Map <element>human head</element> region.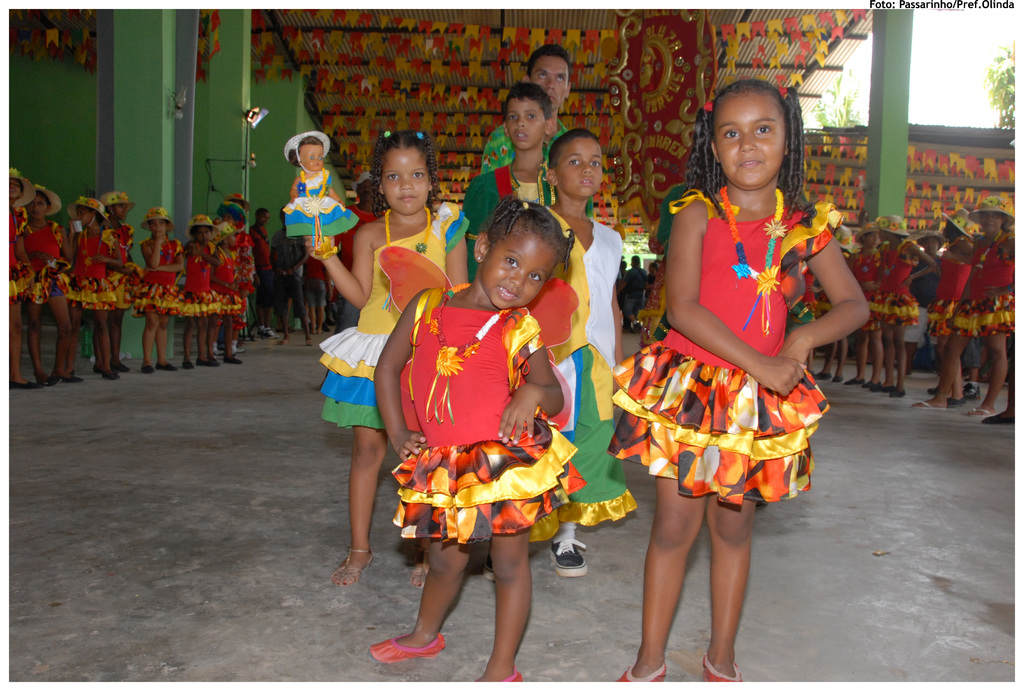
Mapped to (left=289, top=134, right=326, bottom=176).
